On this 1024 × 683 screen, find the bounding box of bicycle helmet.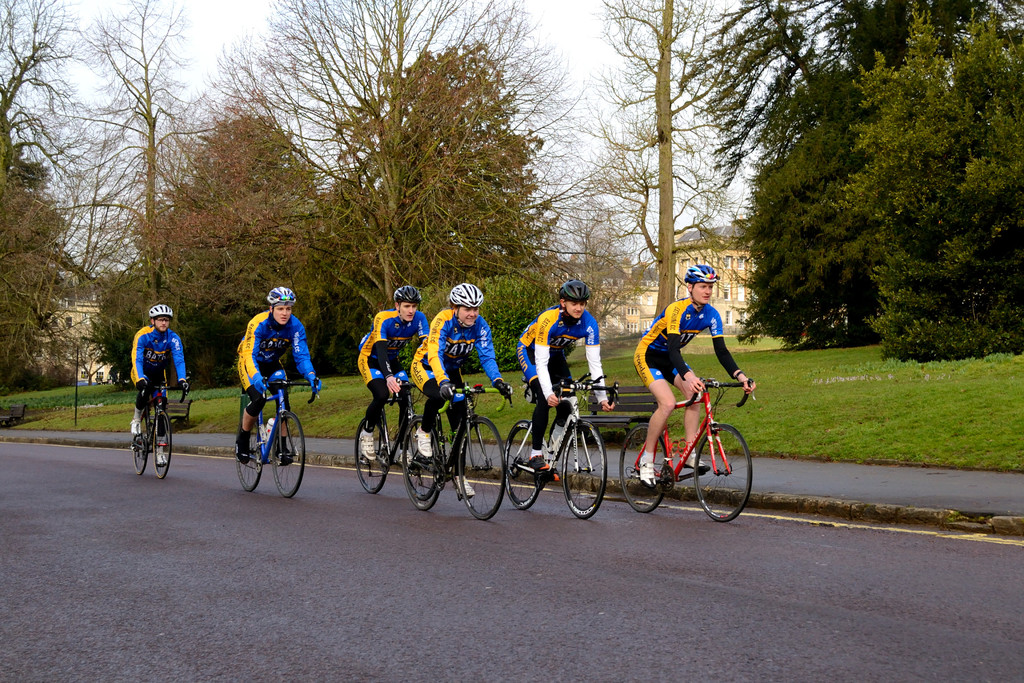
Bounding box: [x1=561, y1=277, x2=586, y2=302].
